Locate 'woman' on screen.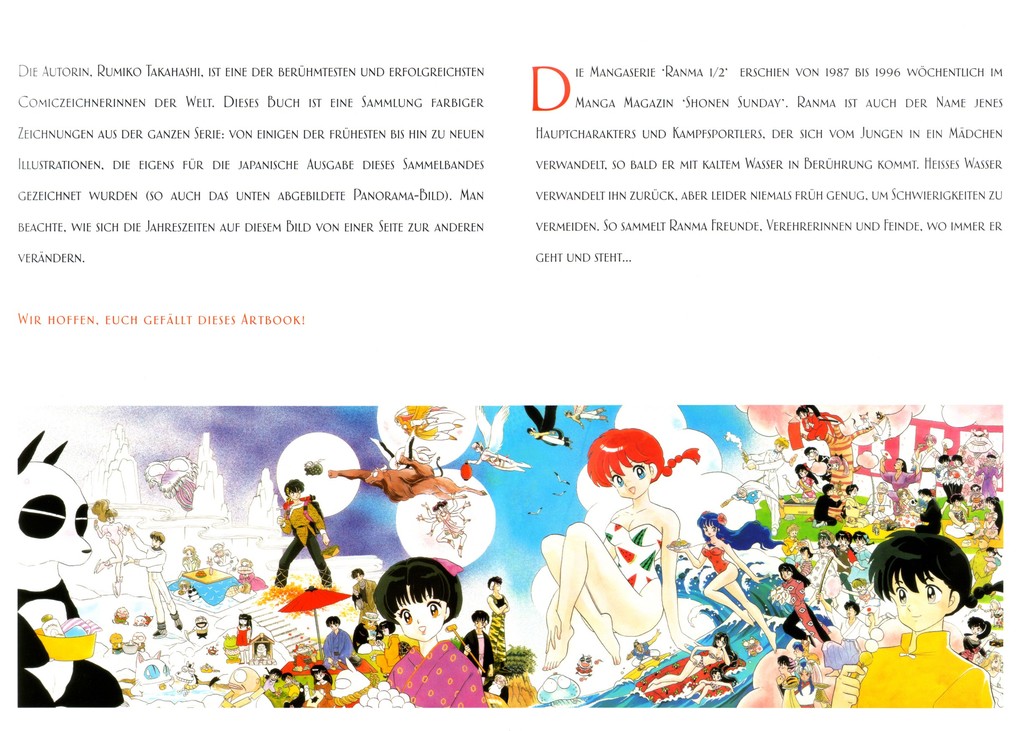
On screen at x1=793 y1=401 x2=841 y2=447.
